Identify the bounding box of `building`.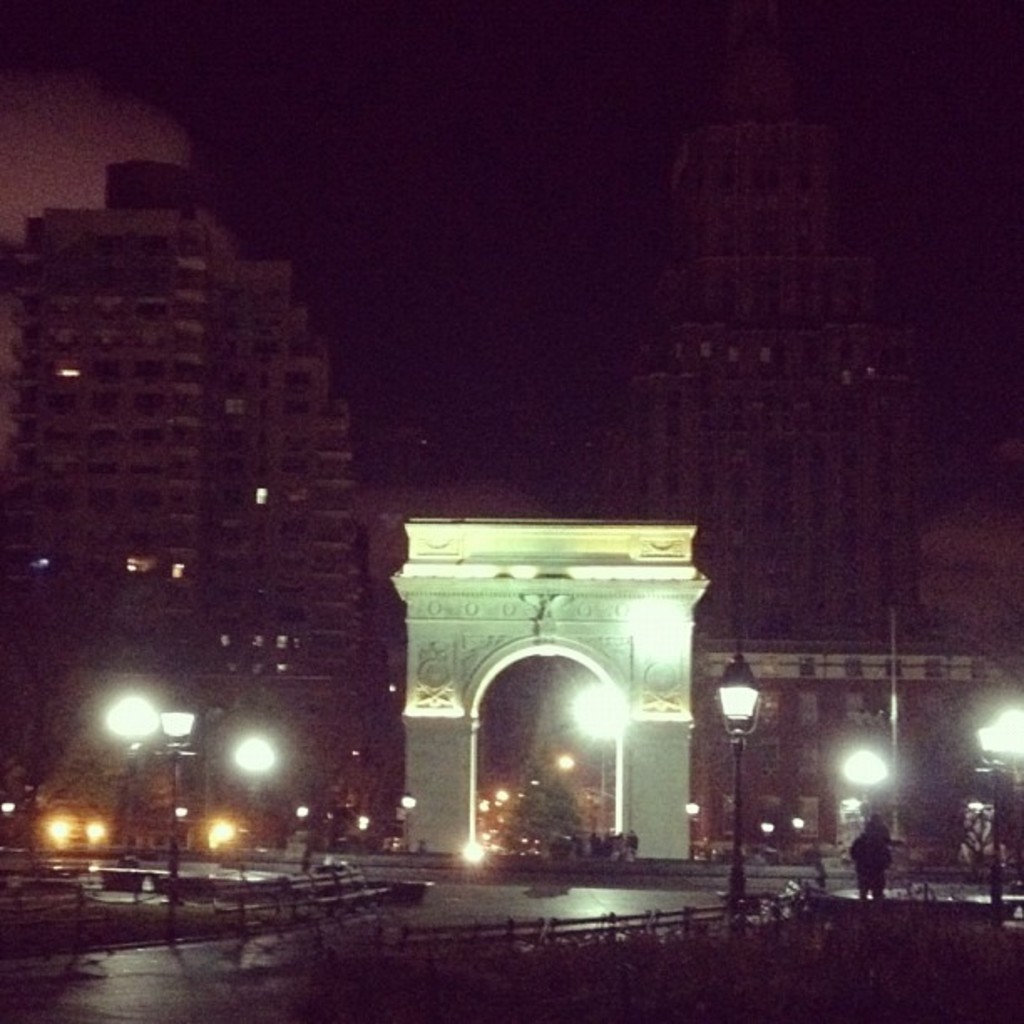
[0, 161, 360, 726].
